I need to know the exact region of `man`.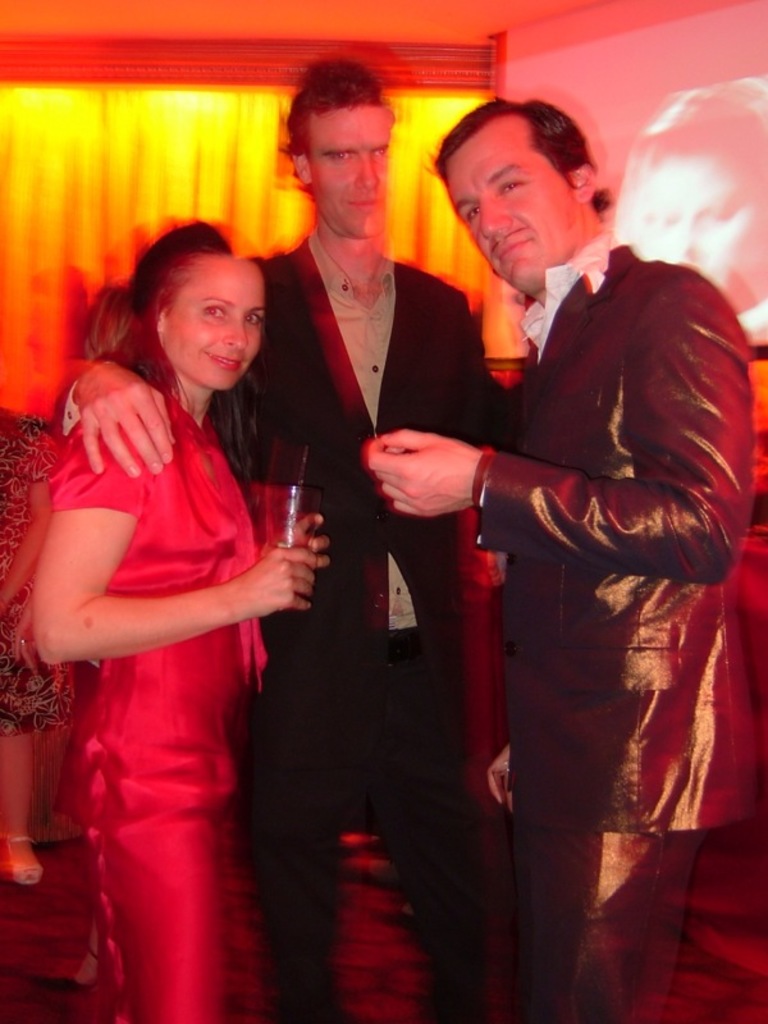
Region: 356 88 760 1023.
